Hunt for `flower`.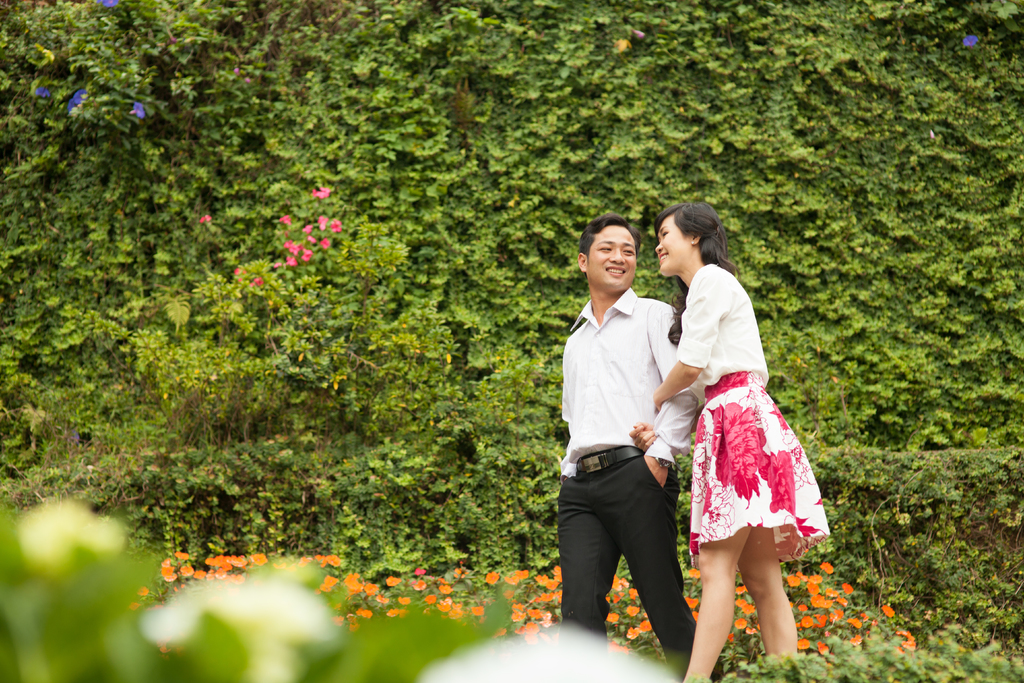
Hunted down at x1=136 y1=582 x2=149 y2=598.
